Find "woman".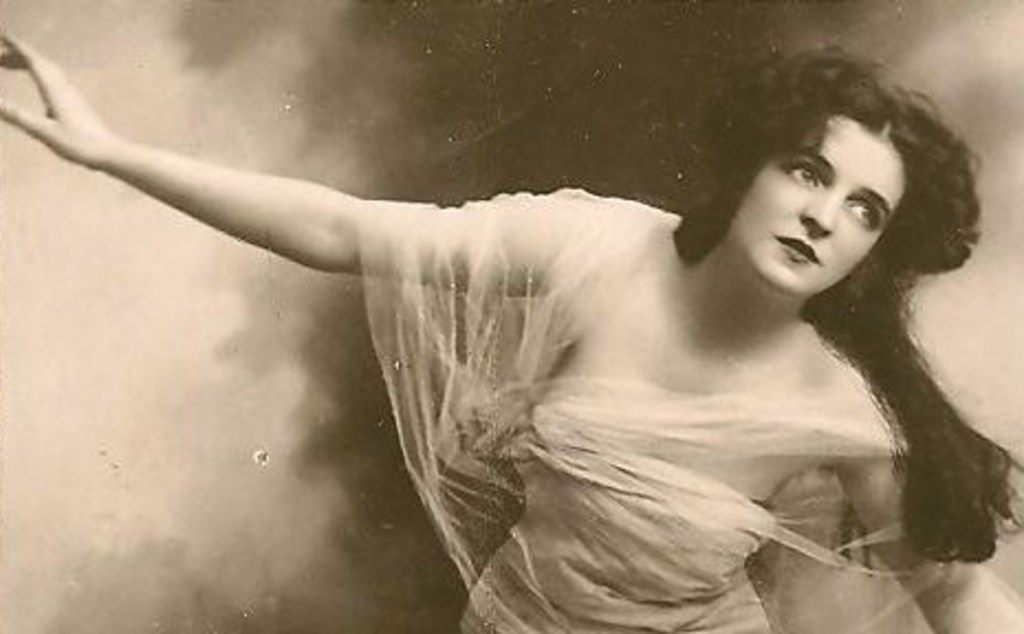
<box>0,57,1022,632</box>.
